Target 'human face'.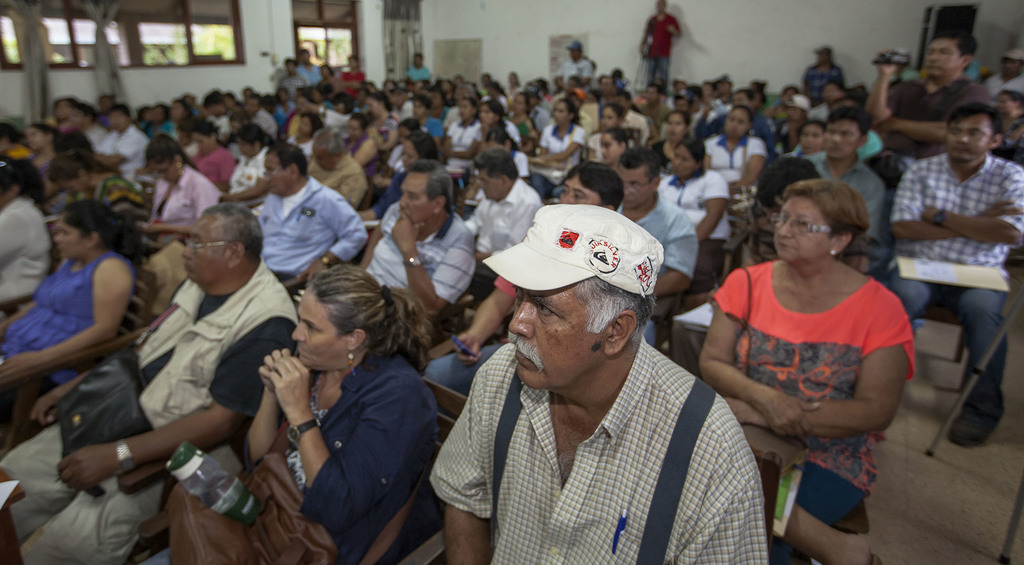
Target region: detection(68, 110, 84, 124).
